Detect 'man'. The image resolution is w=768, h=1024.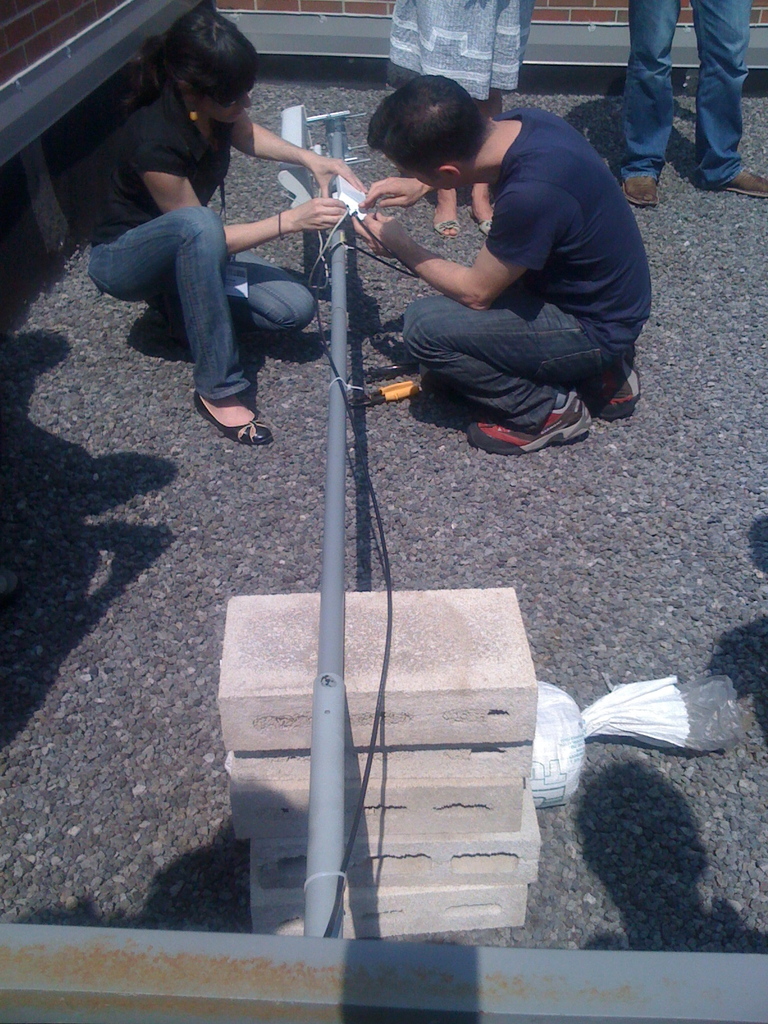
<region>609, 0, 767, 211</region>.
